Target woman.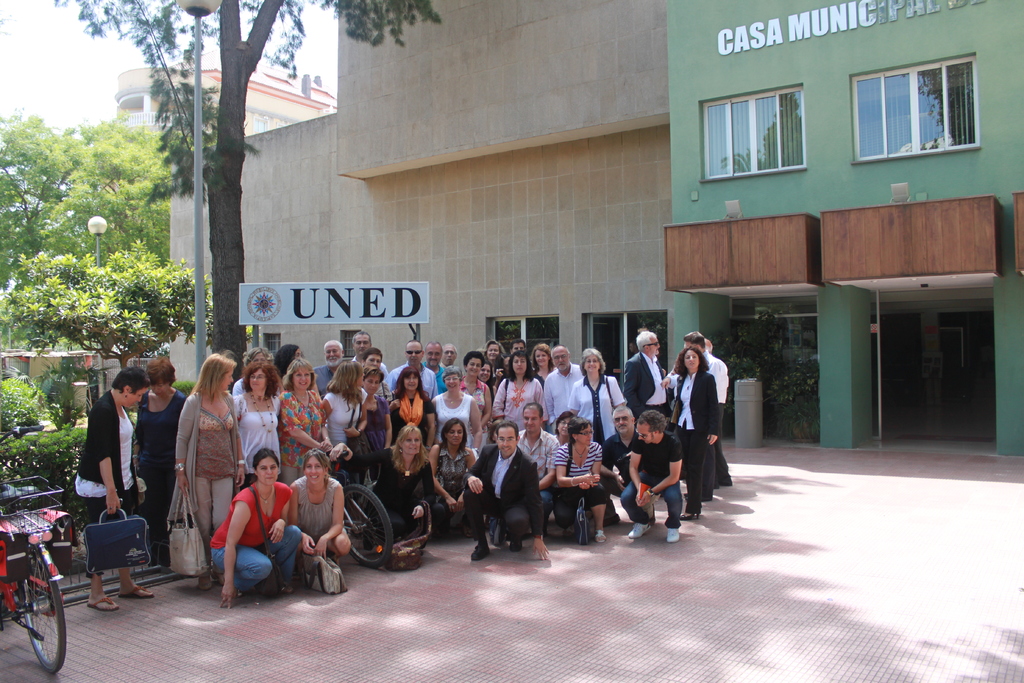
Target region: [655,343,740,517].
